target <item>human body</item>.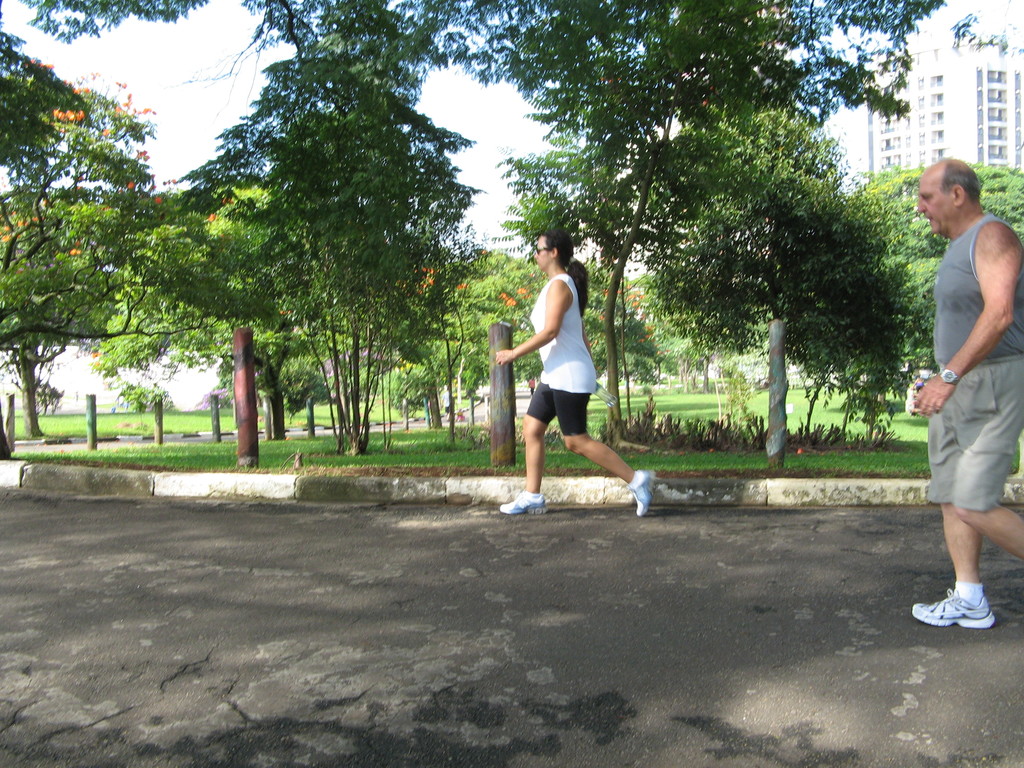
Target region: x1=502 y1=260 x2=641 y2=524.
